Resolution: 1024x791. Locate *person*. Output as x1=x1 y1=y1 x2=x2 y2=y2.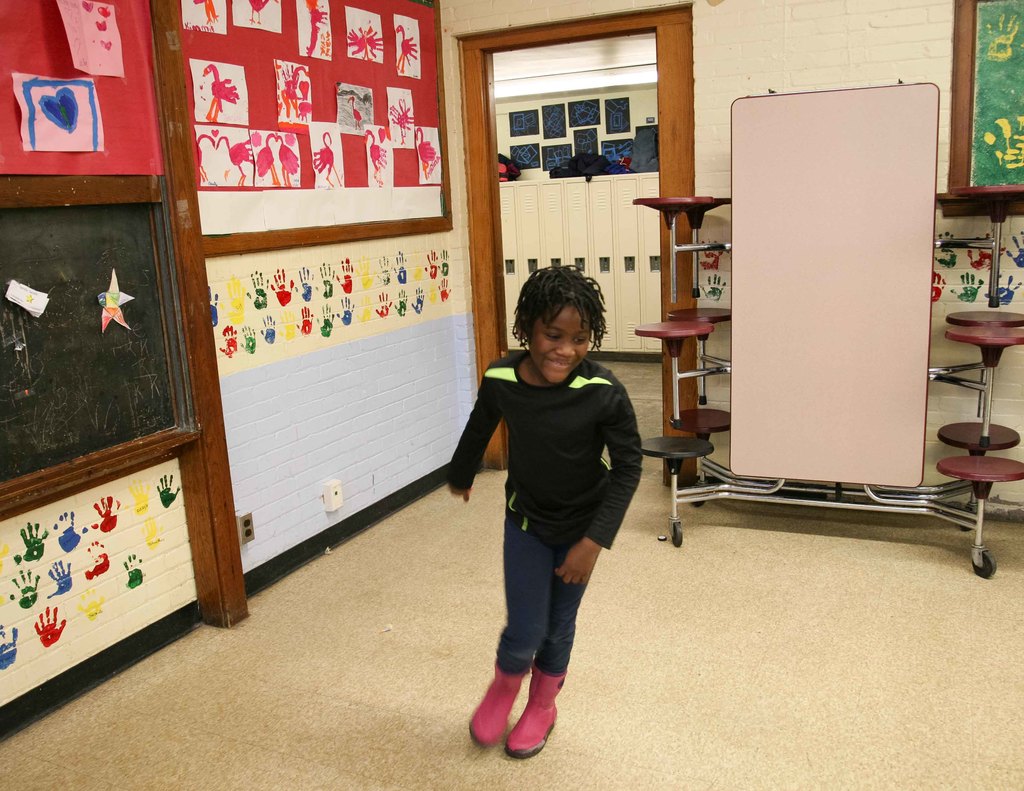
x1=448 y1=271 x2=655 y2=753.
